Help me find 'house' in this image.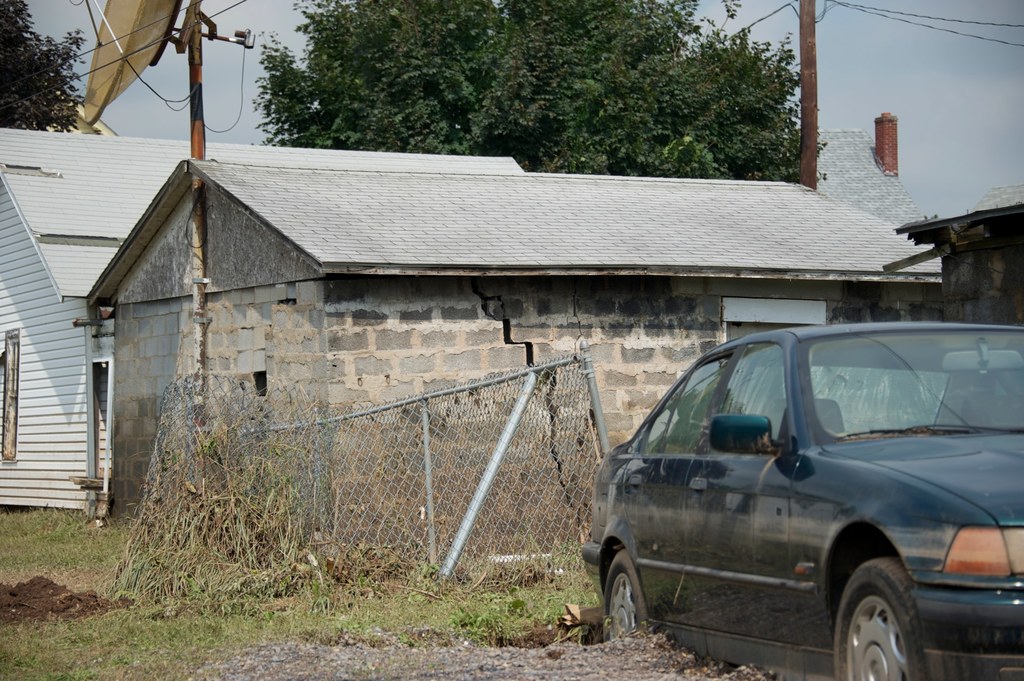
Found it: 0:125:529:527.
